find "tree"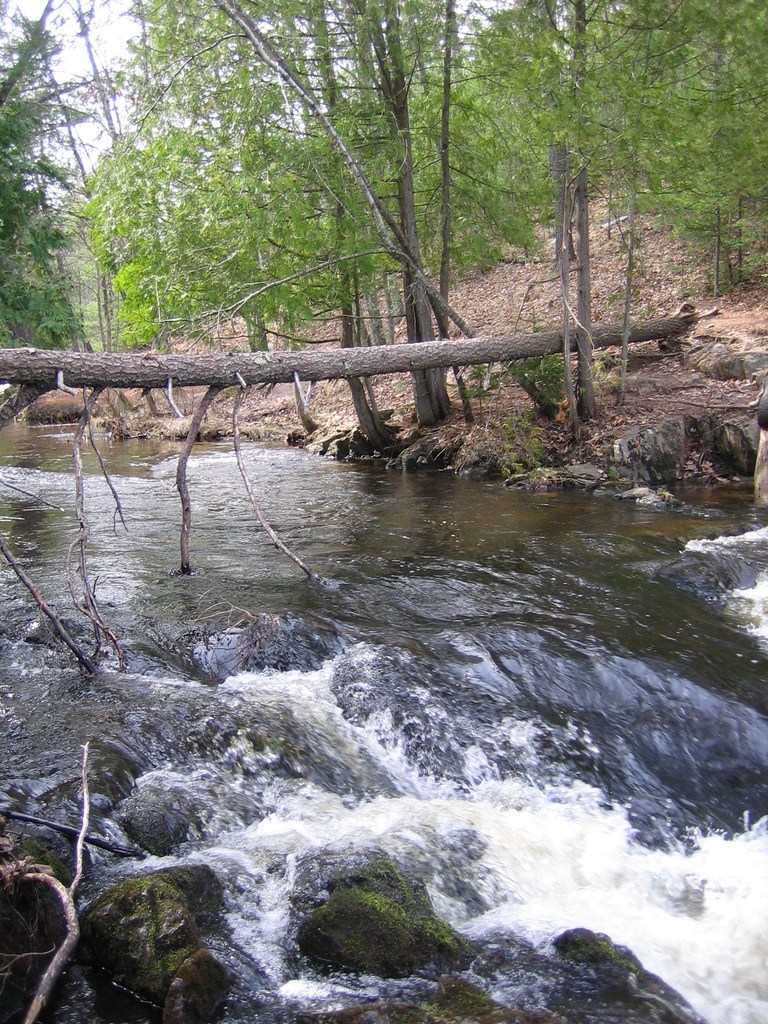
[left=22, top=3, right=129, bottom=418]
